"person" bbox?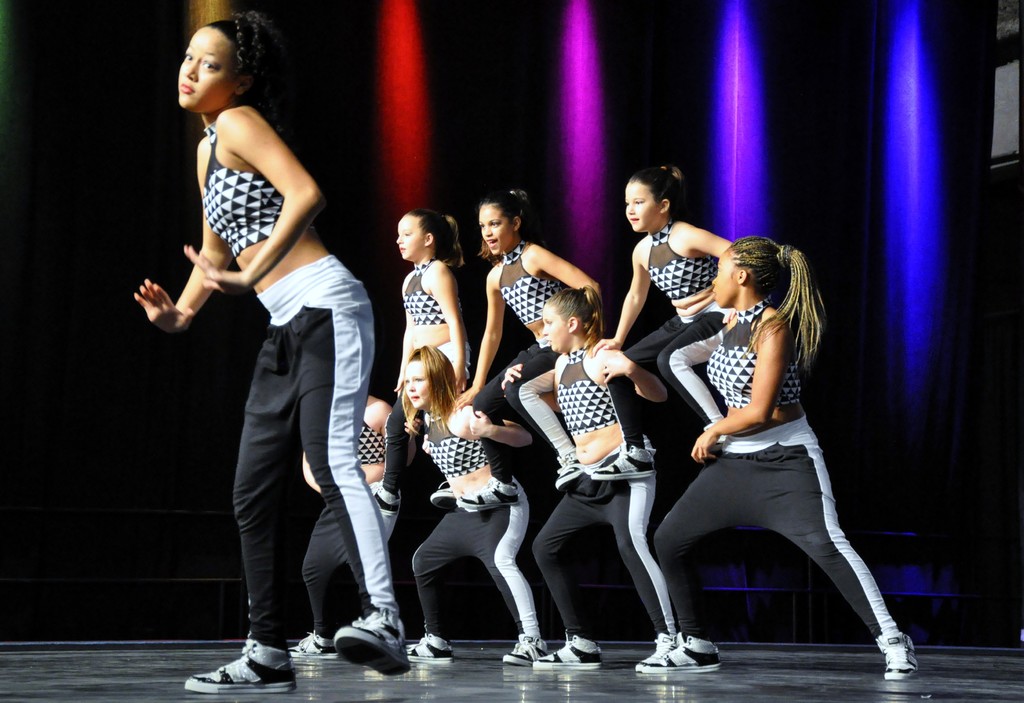
466/194/598/388
